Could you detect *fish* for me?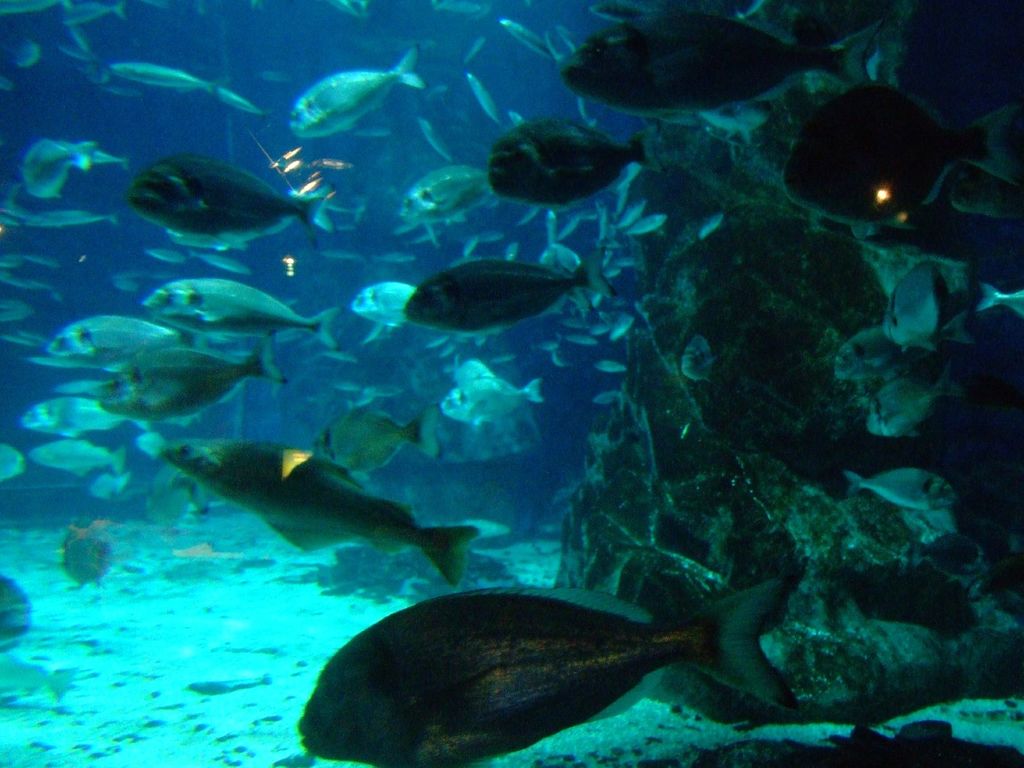
Detection result: rect(148, 247, 189, 267).
